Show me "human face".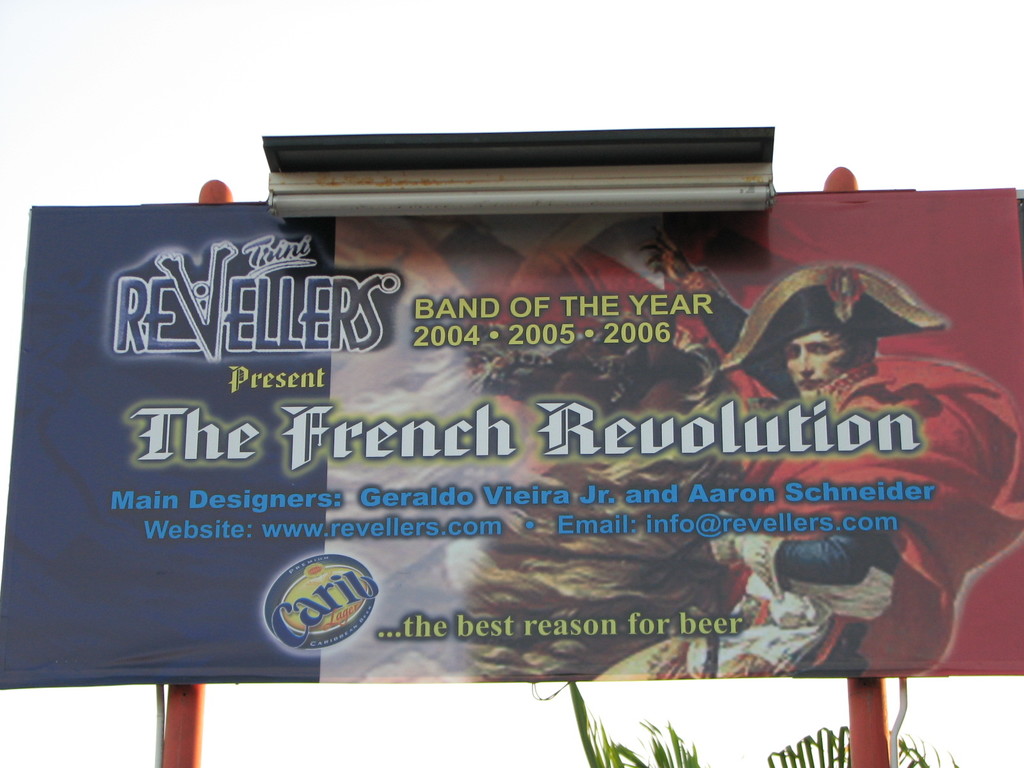
"human face" is here: (778, 323, 856, 403).
